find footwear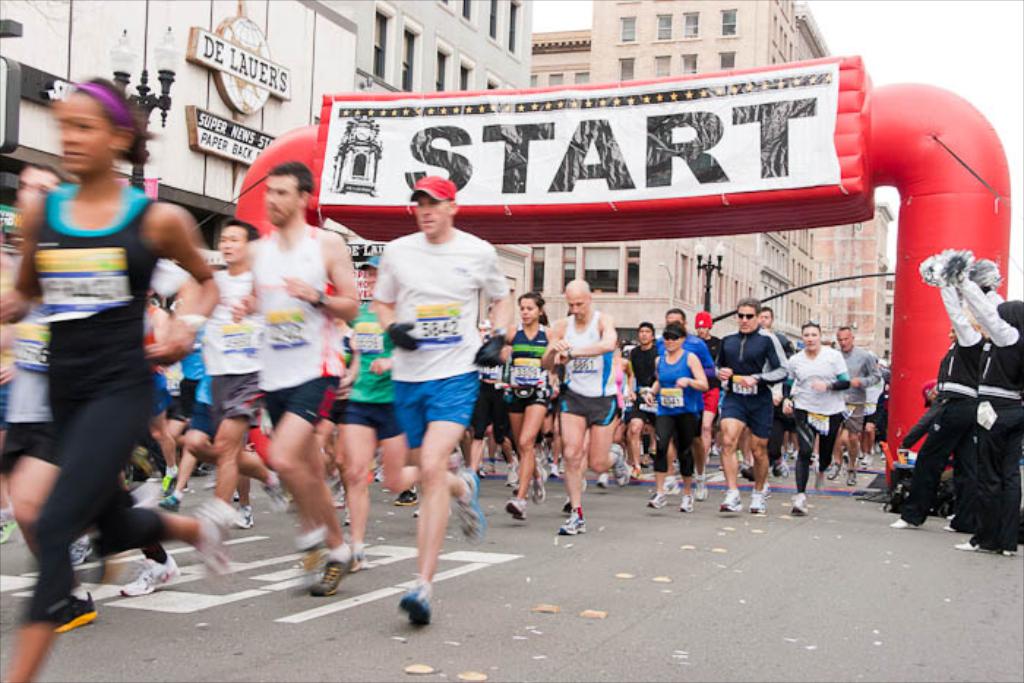
x1=171 y1=474 x2=187 y2=491
